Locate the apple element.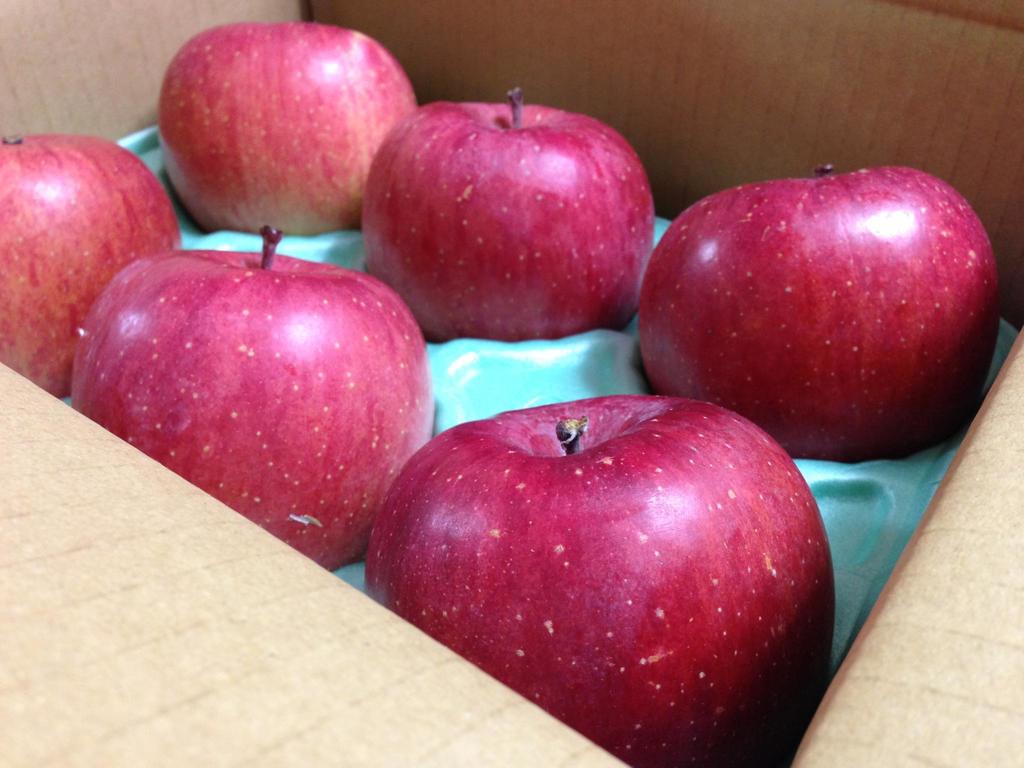
Element bbox: box=[155, 18, 419, 235].
